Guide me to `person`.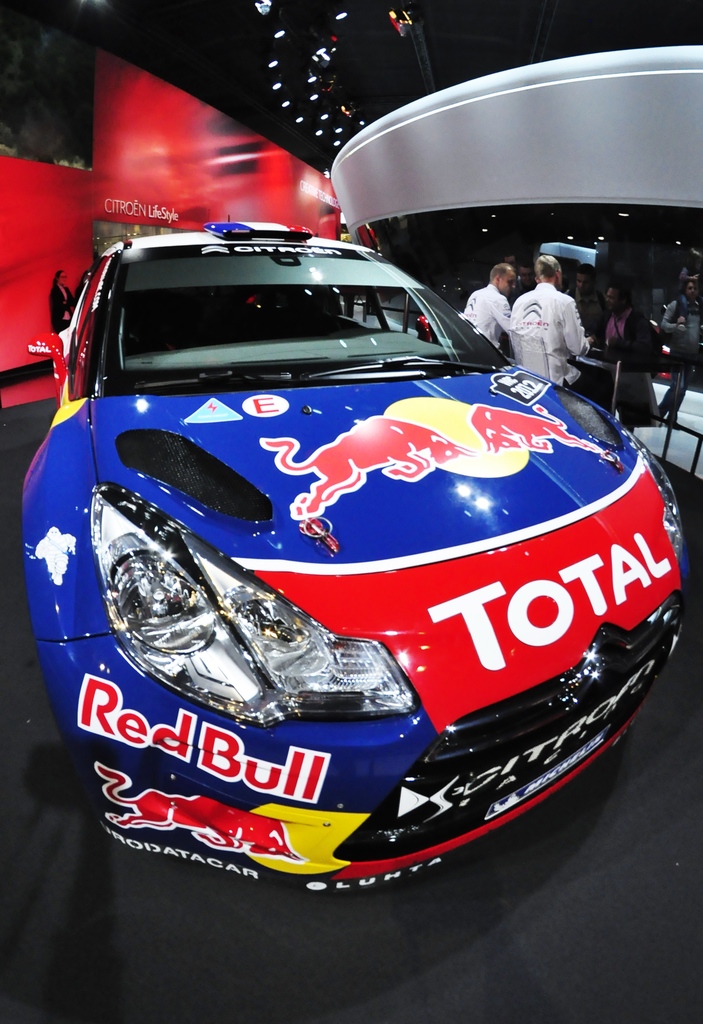
Guidance: (x1=589, y1=285, x2=673, y2=420).
